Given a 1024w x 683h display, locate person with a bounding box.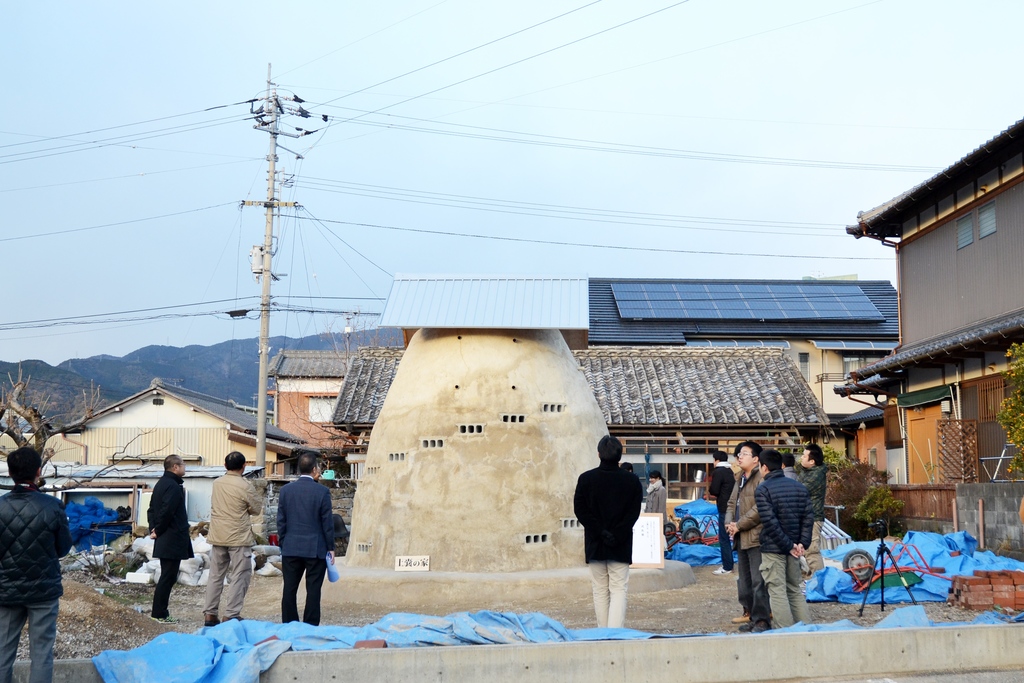
Located: box(729, 444, 765, 639).
